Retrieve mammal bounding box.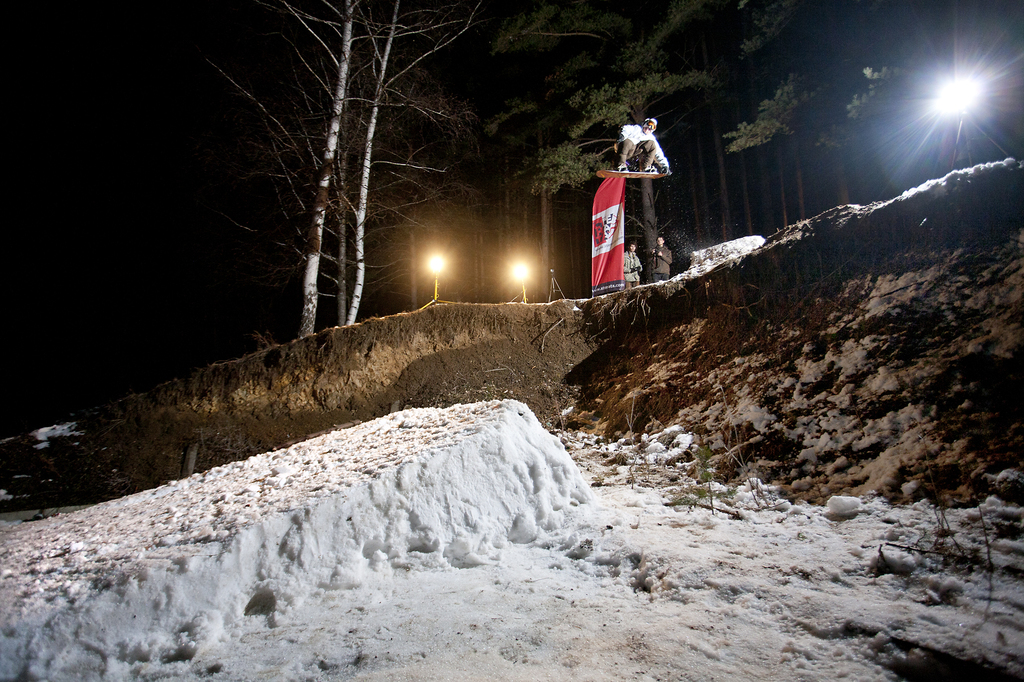
Bounding box: (left=618, top=244, right=647, bottom=285).
